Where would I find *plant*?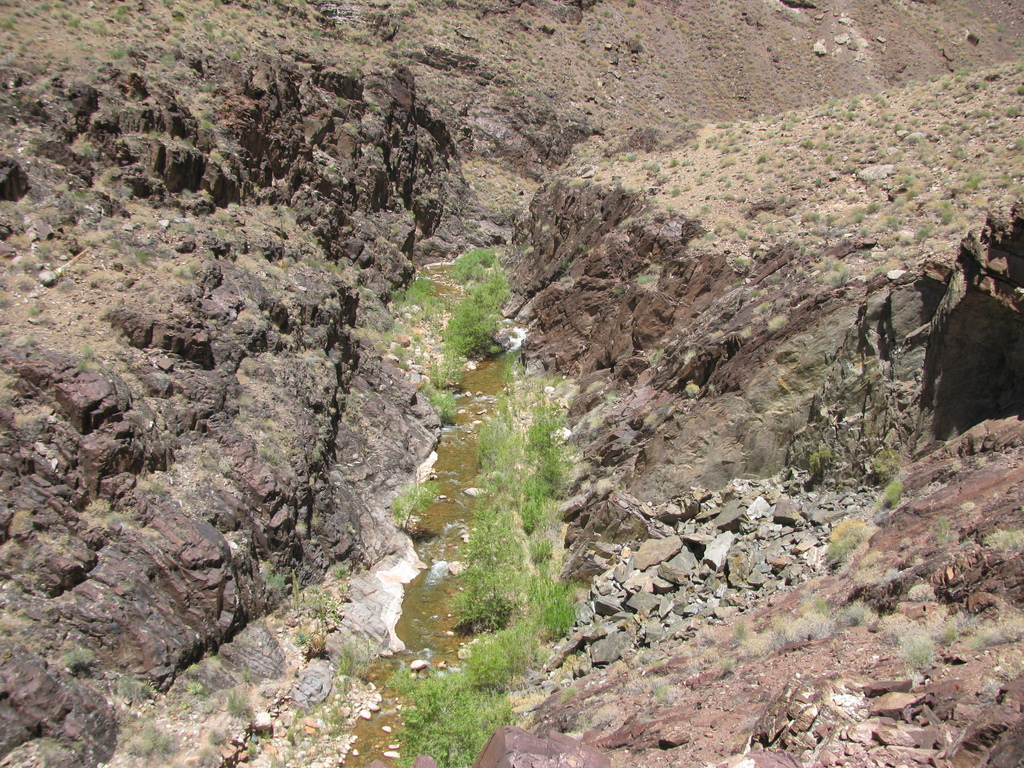
At <bbox>645, 349, 666, 364</bbox>.
